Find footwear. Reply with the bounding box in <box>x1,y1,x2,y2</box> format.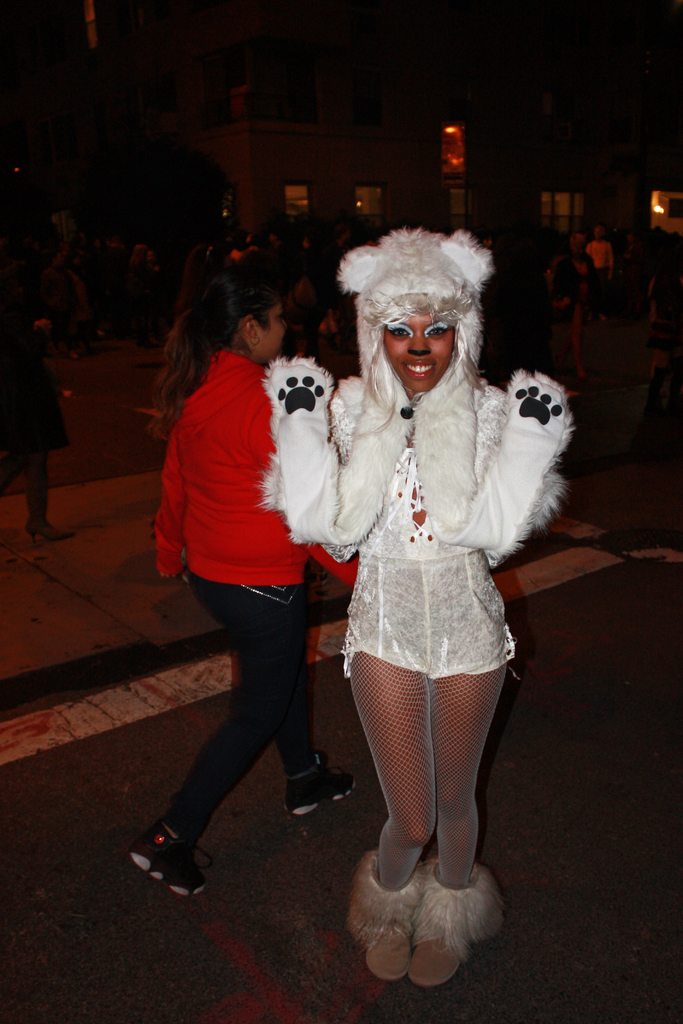
<box>124,824,213,900</box>.
